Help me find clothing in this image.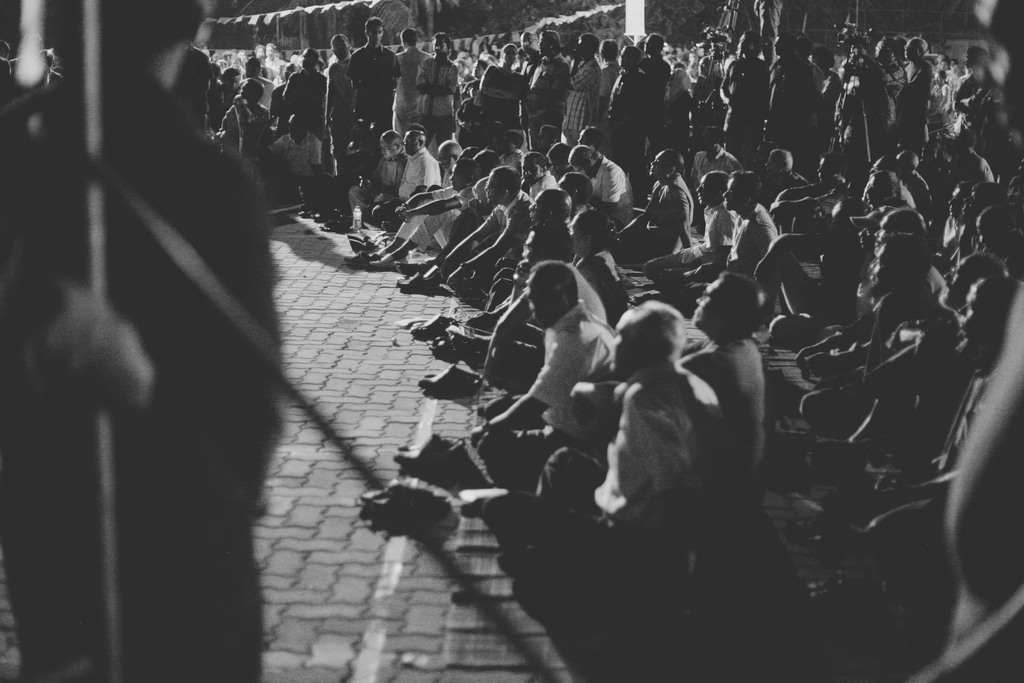
Found it: bbox(687, 328, 771, 483).
